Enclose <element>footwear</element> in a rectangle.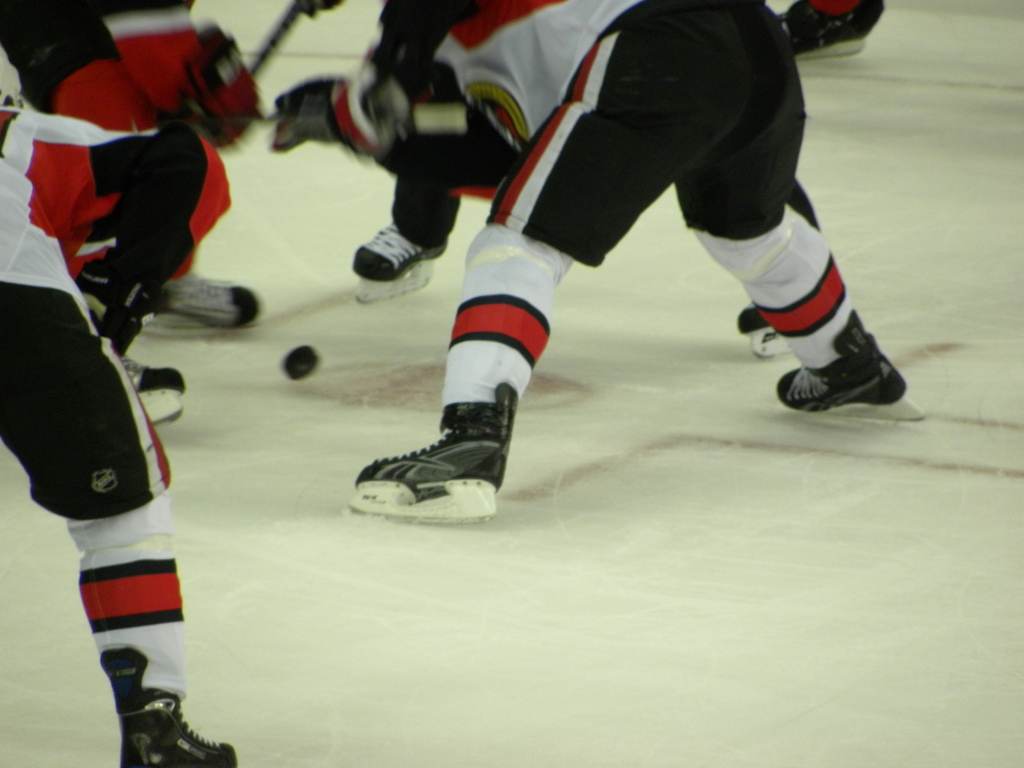
[97,646,243,767].
